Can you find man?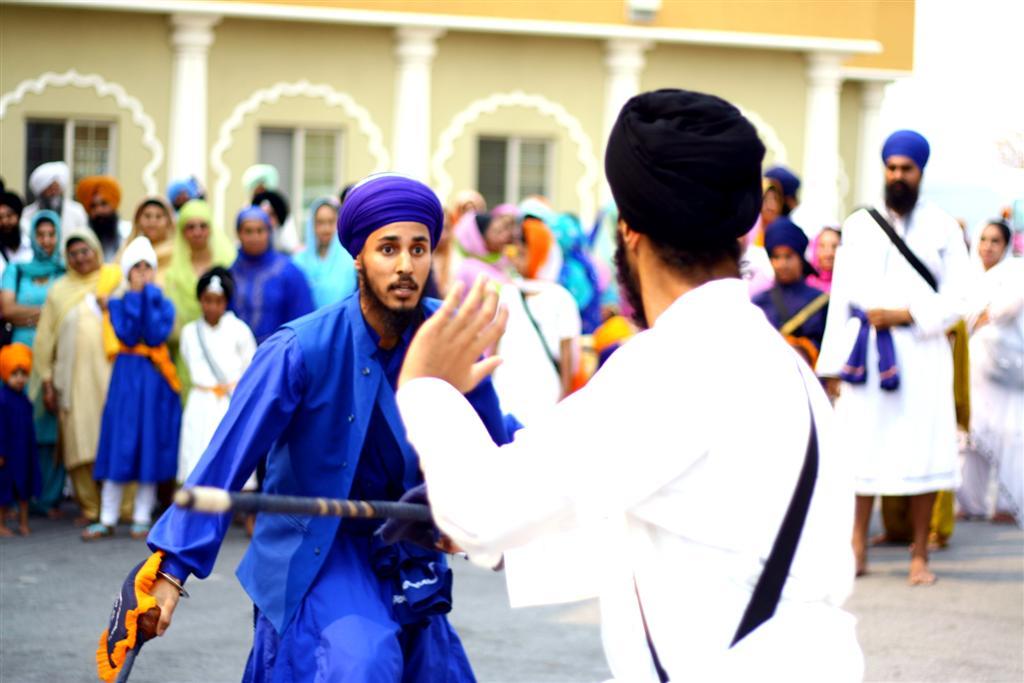
Yes, bounding box: [388, 81, 864, 682].
